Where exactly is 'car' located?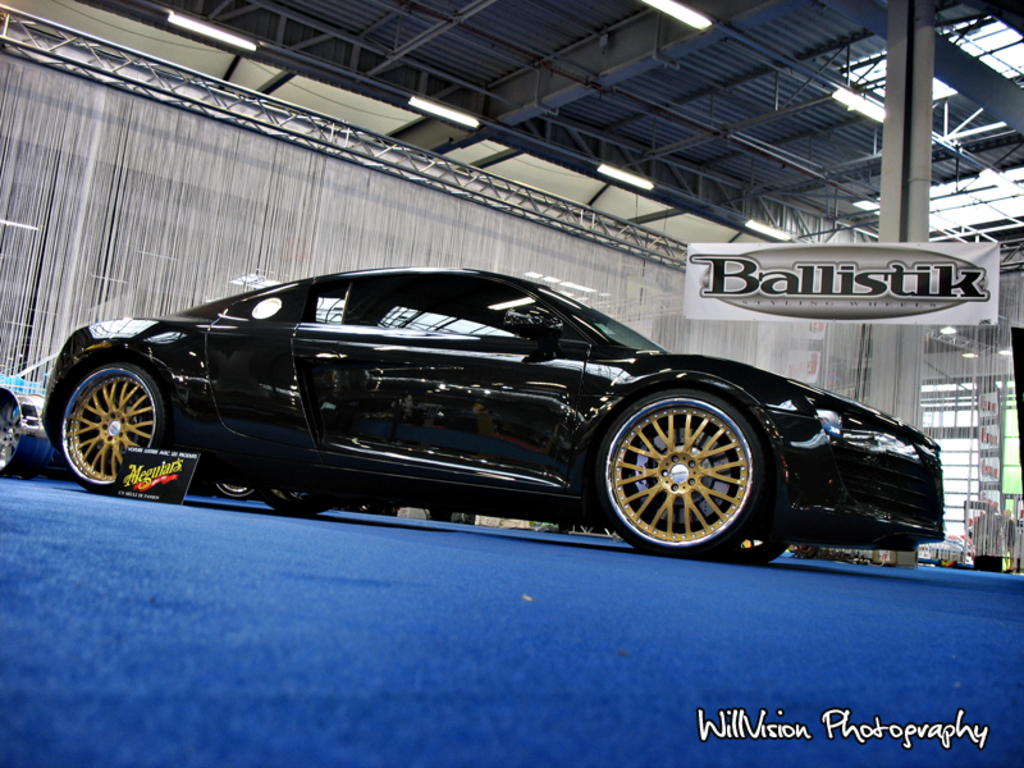
Its bounding box is bbox=[28, 252, 959, 566].
